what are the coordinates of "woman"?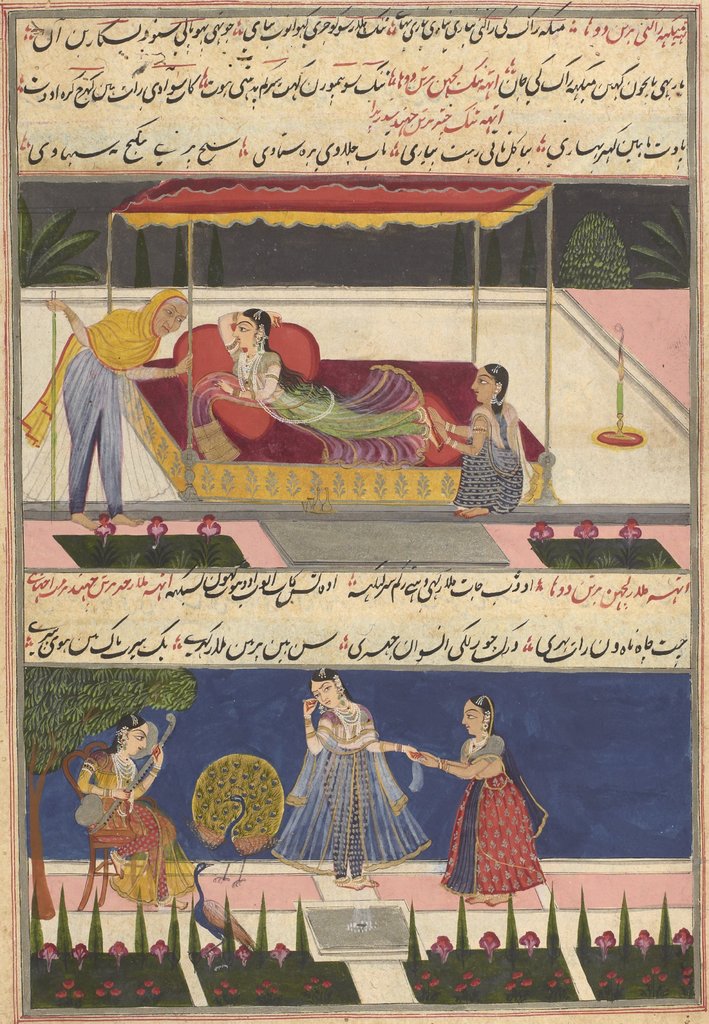
x1=47 y1=283 x2=205 y2=527.
